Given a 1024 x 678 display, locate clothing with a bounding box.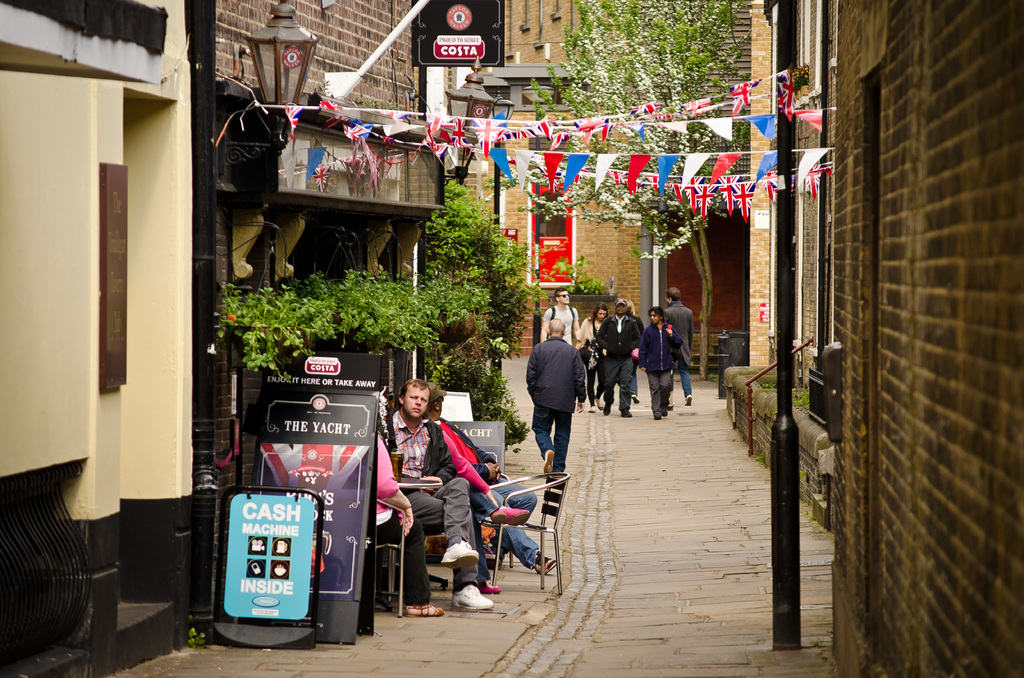
Located: locate(371, 435, 436, 606).
